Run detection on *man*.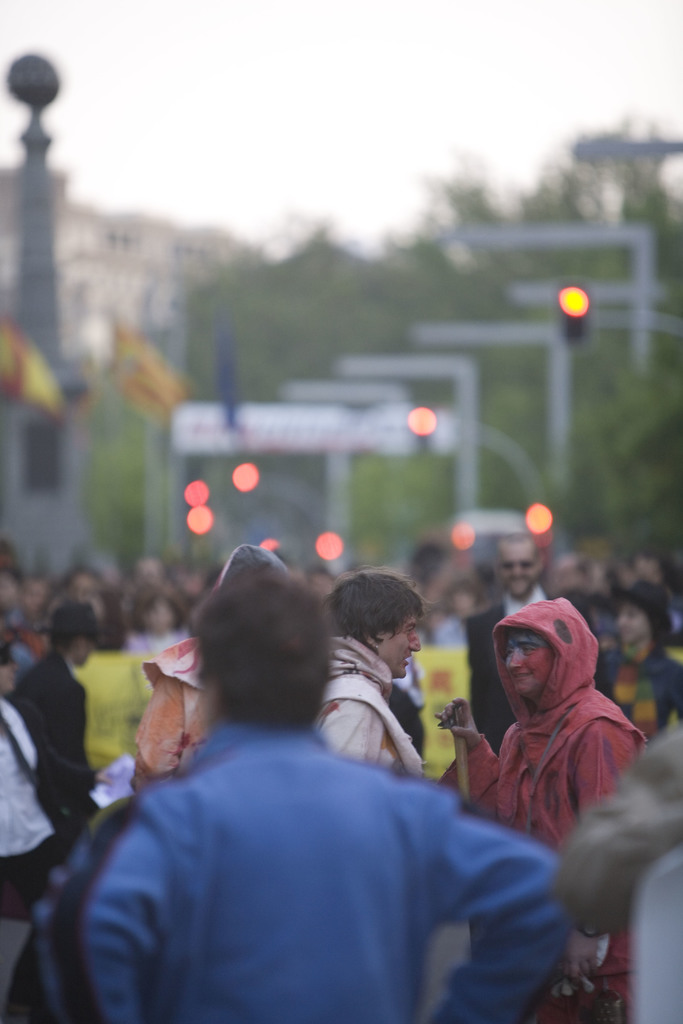
Result: [313,573,427,776].
